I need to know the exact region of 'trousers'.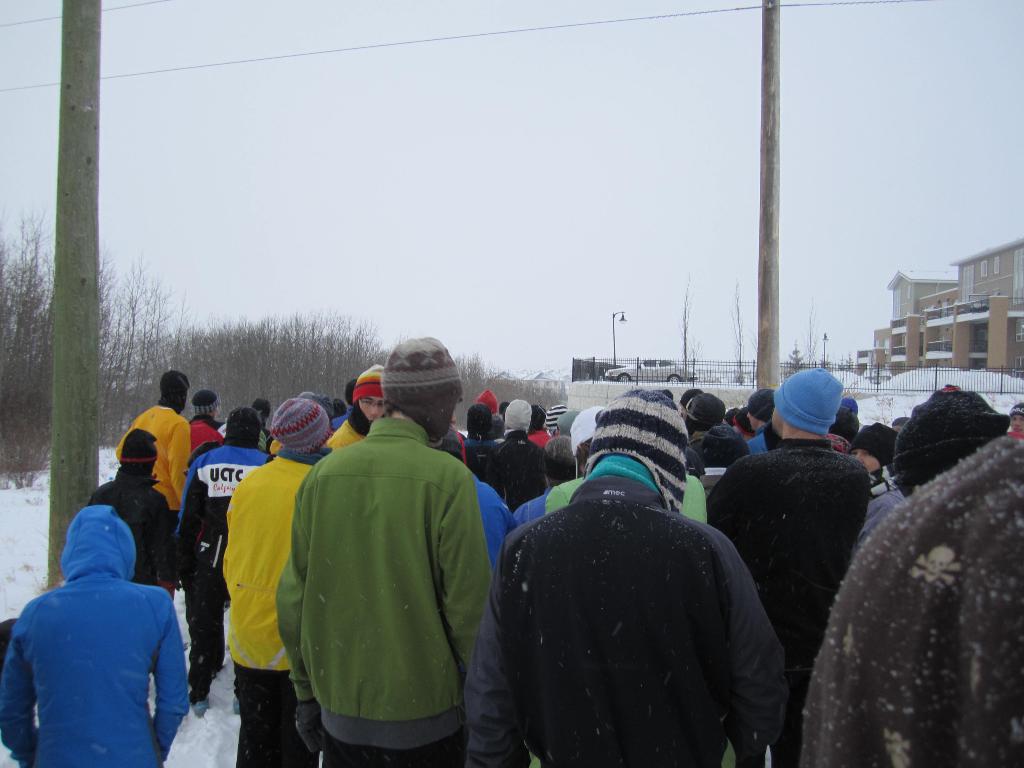
Region: bbox(180, 544, 223, 693).
